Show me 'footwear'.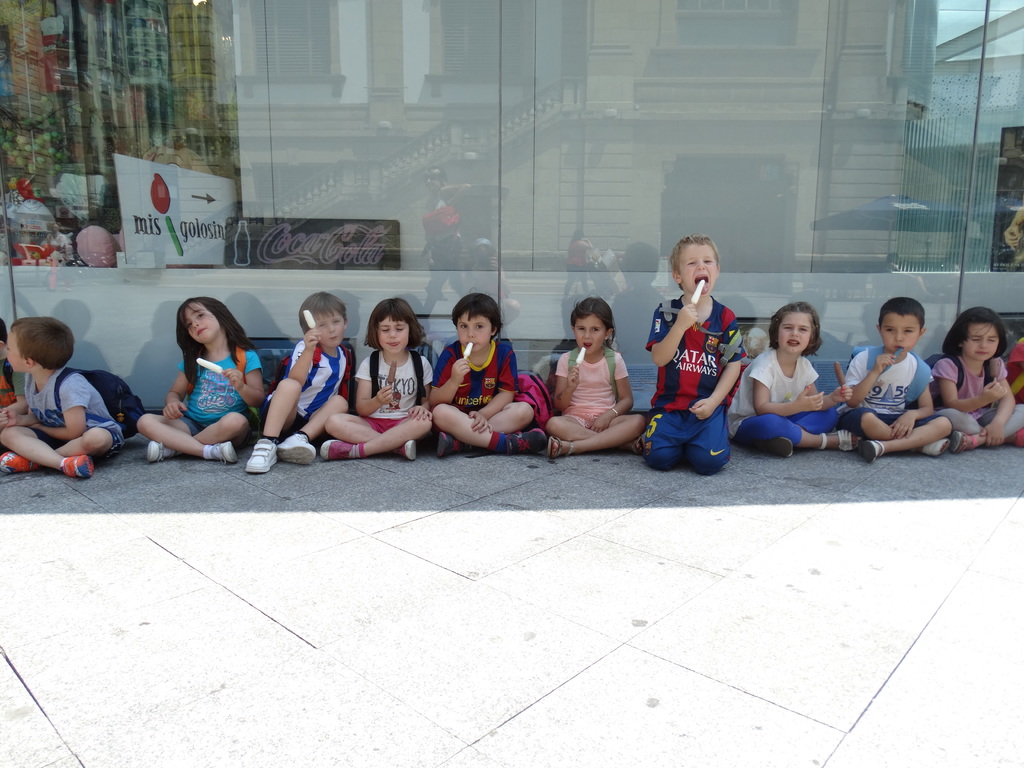
'footwear' is here: x1=0 y1=451 x2=29 y2=466.
